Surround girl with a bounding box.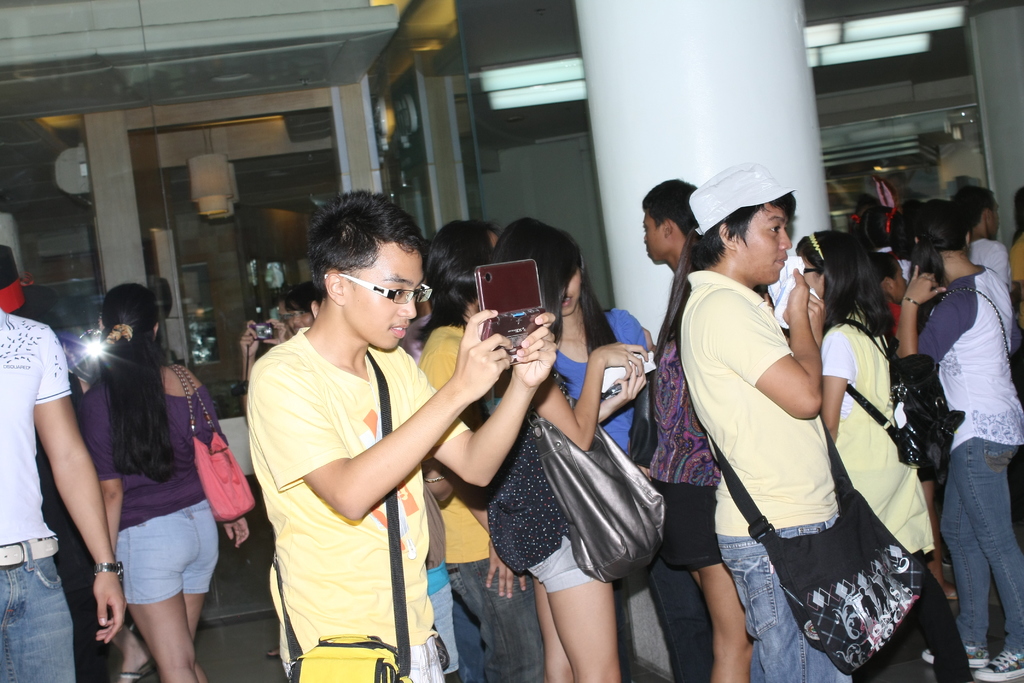
box=[796, 231, 969, 682].
